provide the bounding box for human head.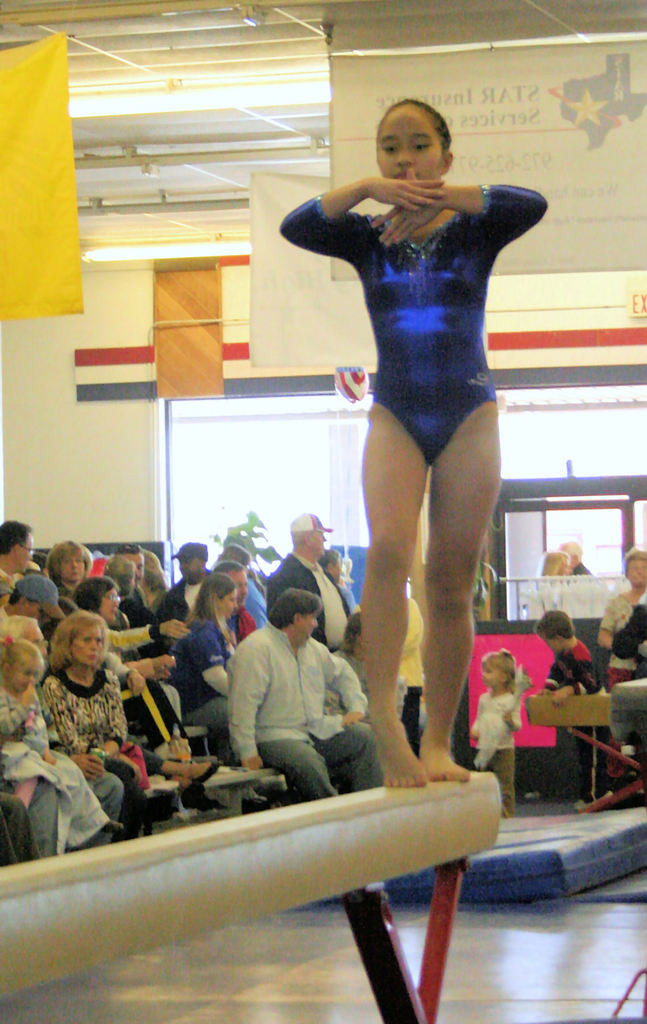
select_region(316, 548, 342, 582).
